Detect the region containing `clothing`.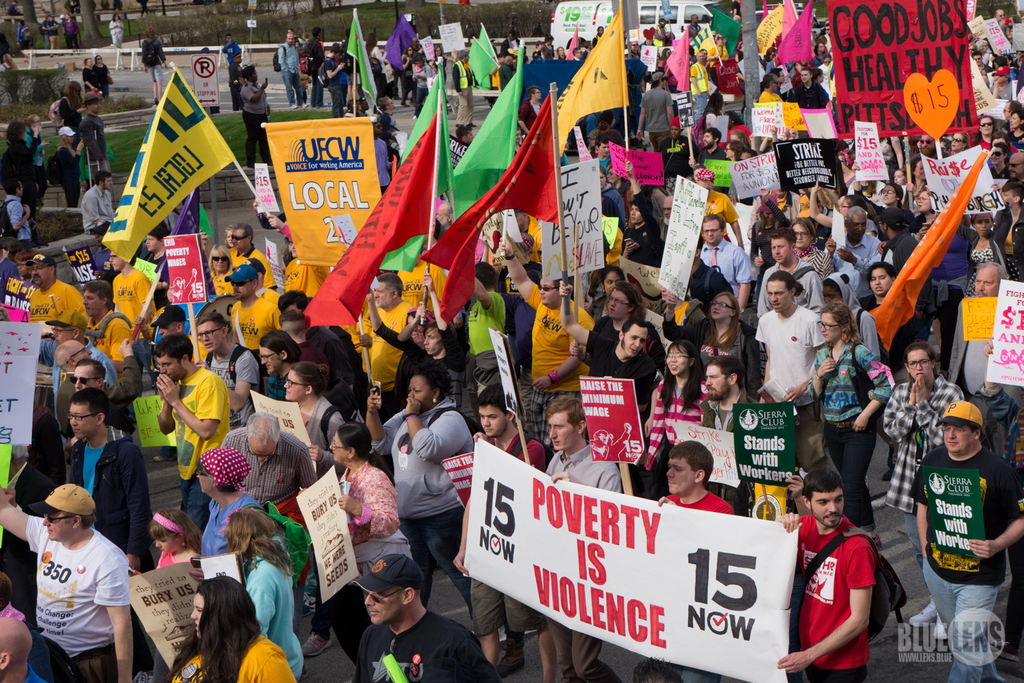
x1=530, y1=281, x2=595, y2=444.
